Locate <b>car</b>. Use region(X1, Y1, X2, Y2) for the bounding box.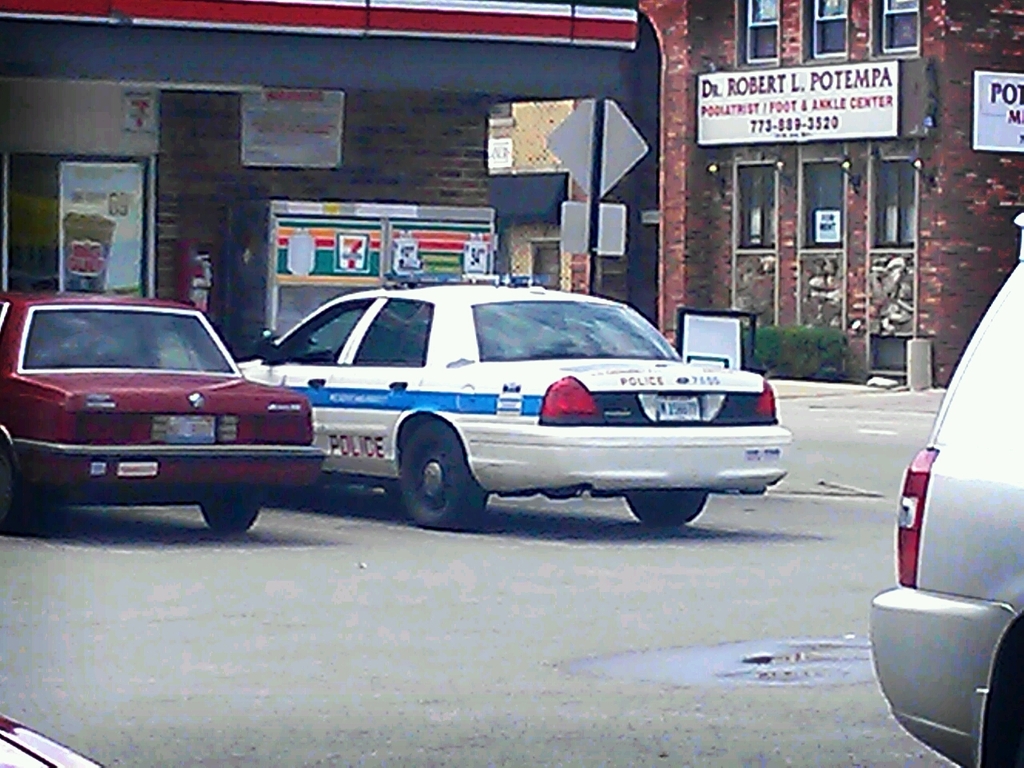
region(870, 210, 1023, 767).
